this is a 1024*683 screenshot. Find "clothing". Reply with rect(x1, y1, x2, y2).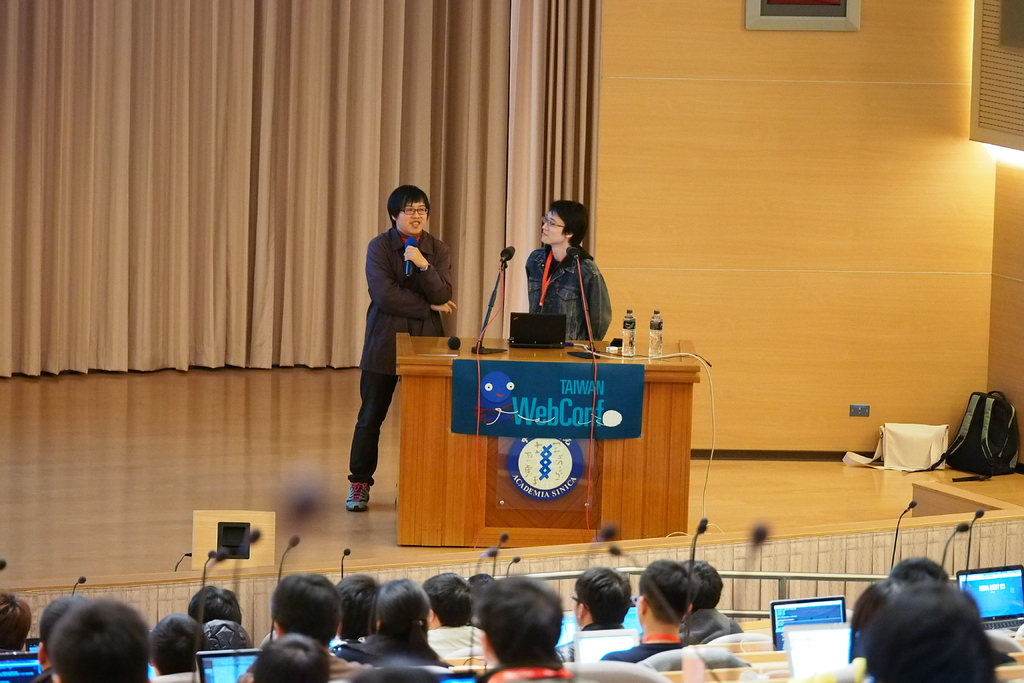
rect(678, 604, 741, 645).
